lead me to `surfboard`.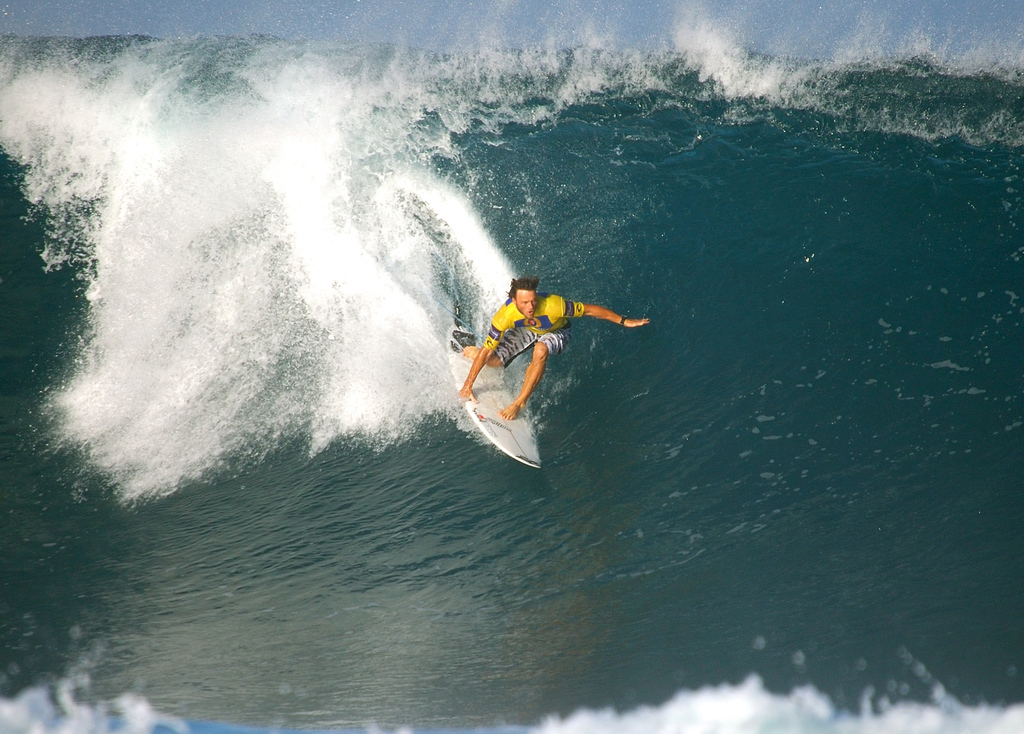
Lead to (x1=444, y1=317, x2=544, y2=469).
